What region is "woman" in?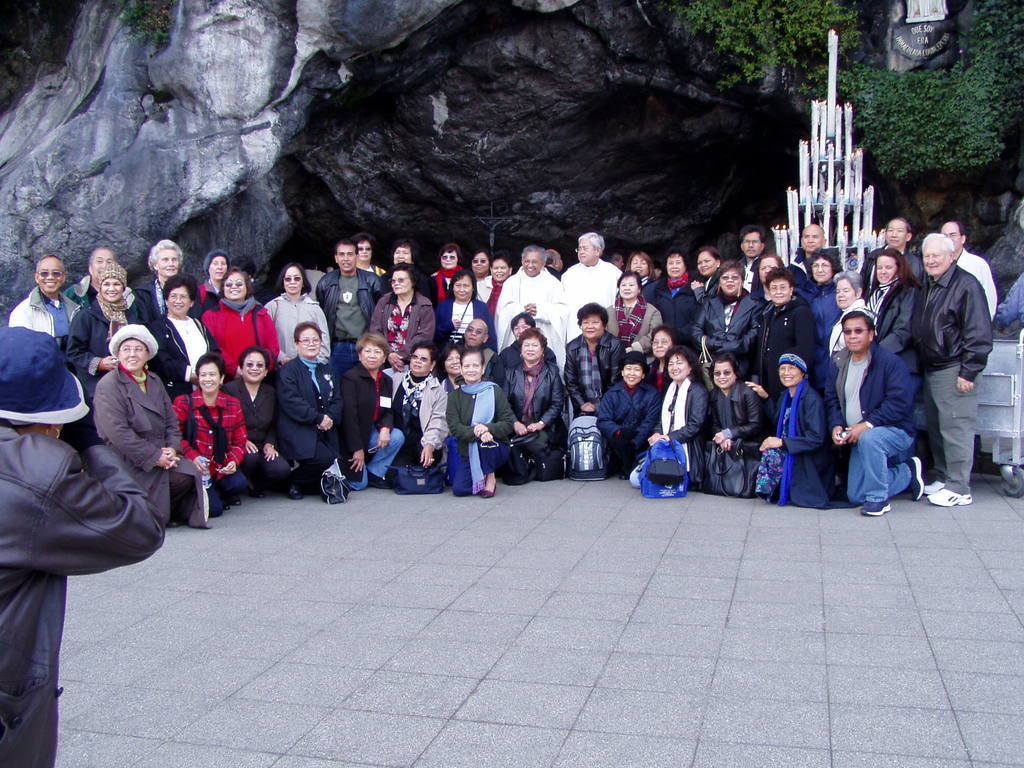
275:319:355:502.
